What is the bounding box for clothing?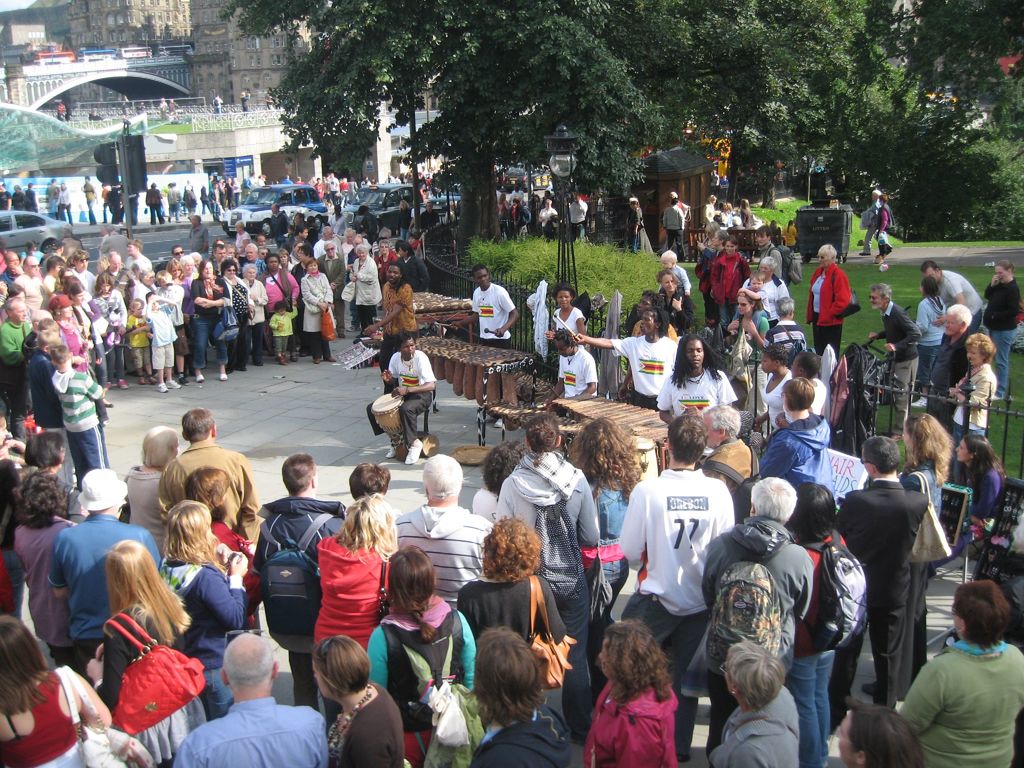
l=472, t=282, r=516, b=351.
